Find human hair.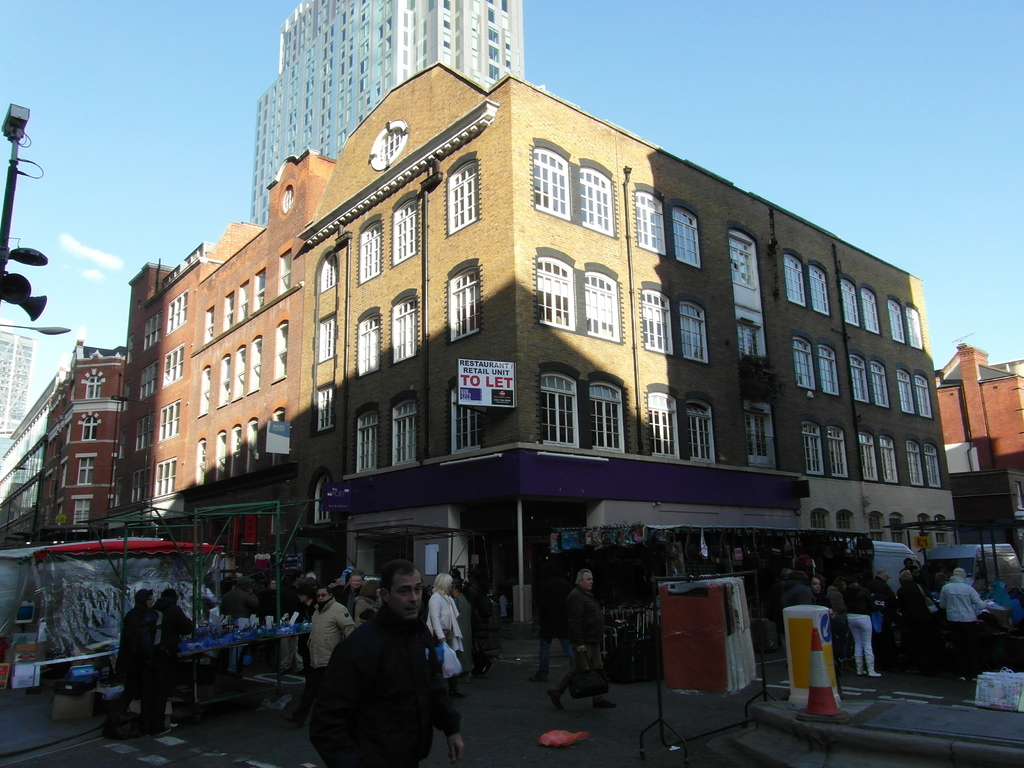
detection(163, 586, 175, 605).
